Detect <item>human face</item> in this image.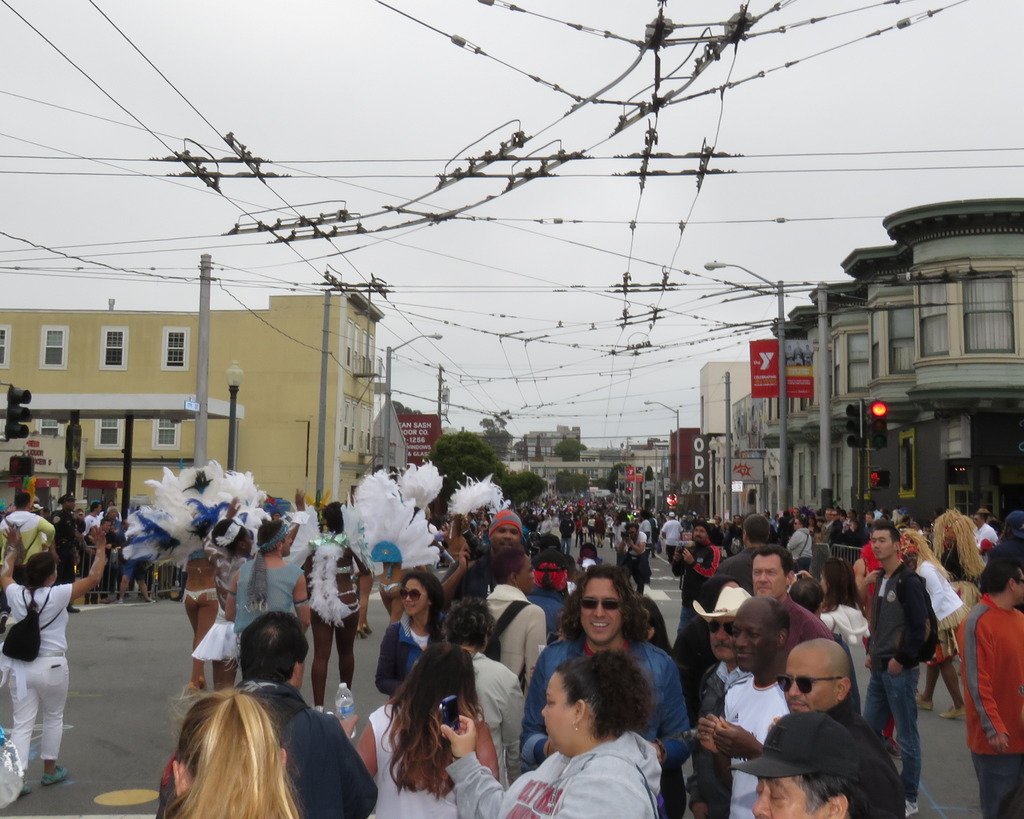
Detection: (110, 510, 117, 519).
